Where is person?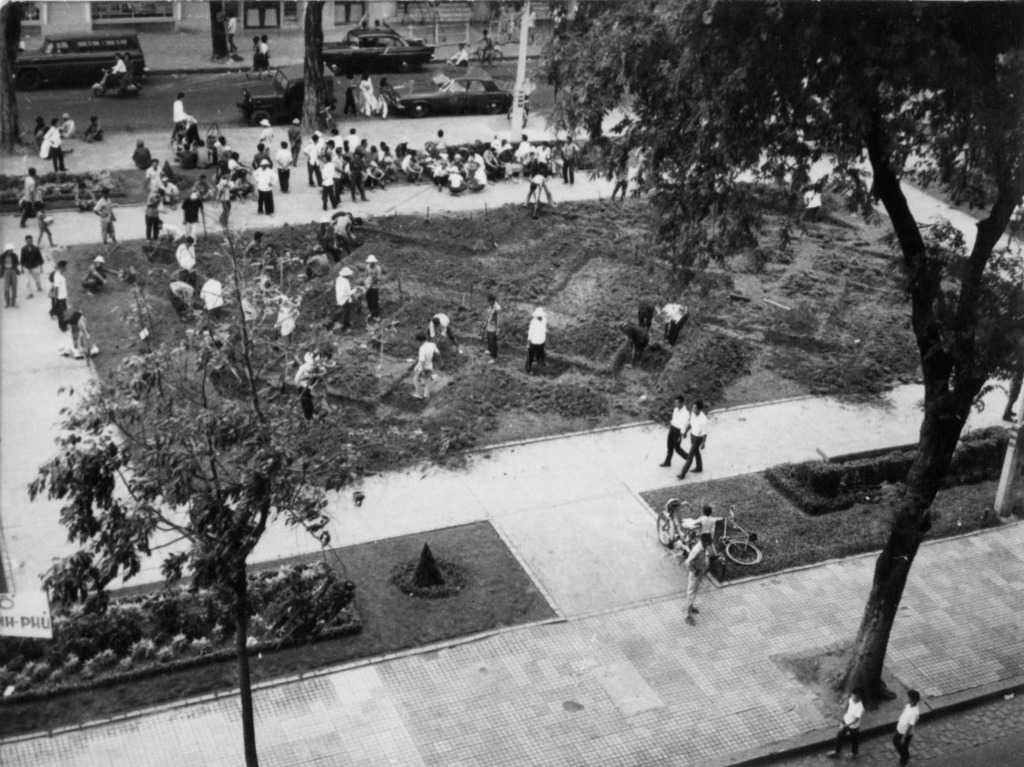
677:399:708:480.
